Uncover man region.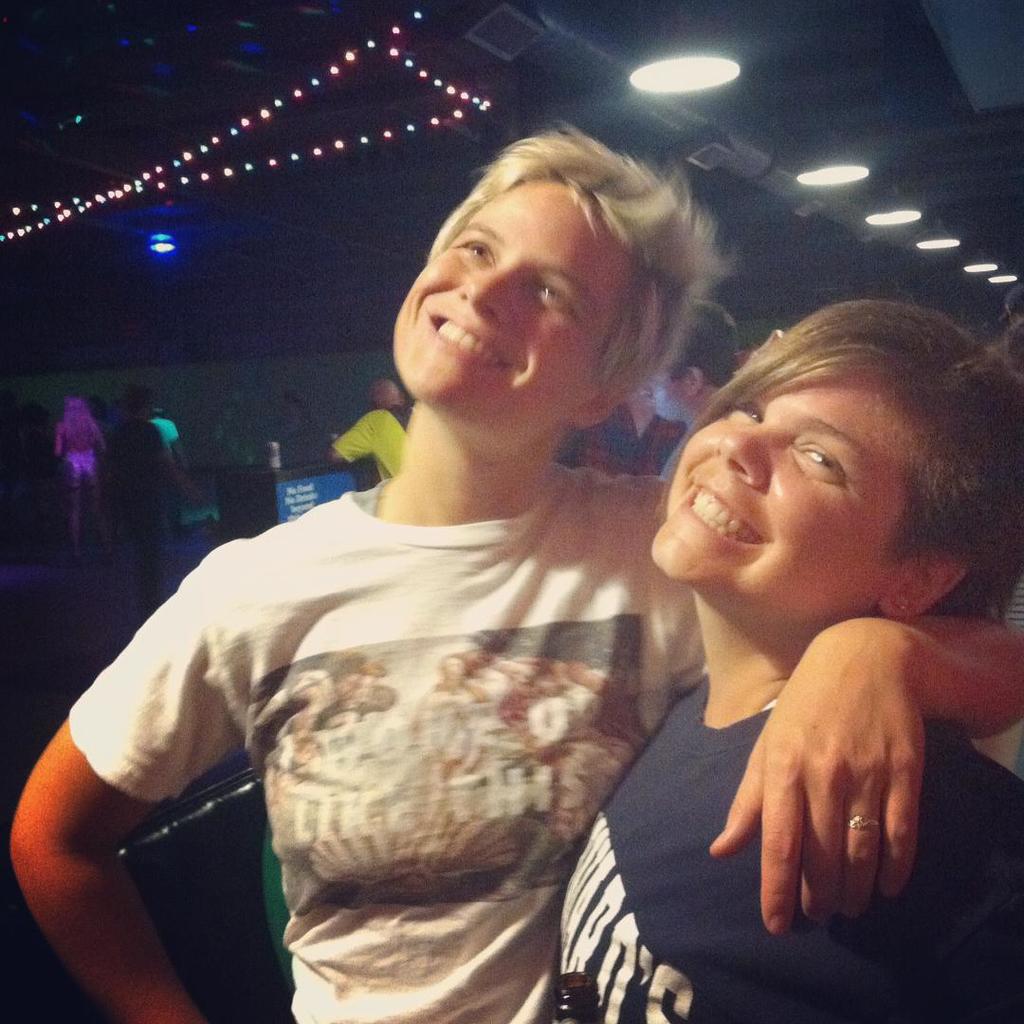
Uncovered: region(101, 388, 174, 611).
